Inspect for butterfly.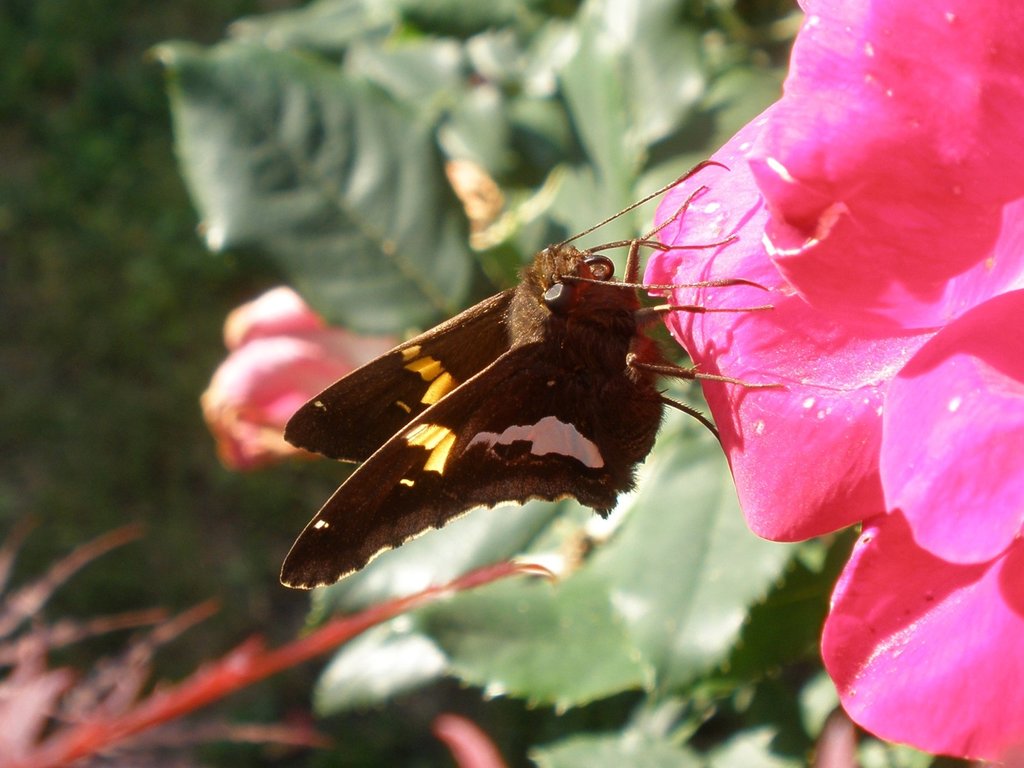
Inspection: 225 138 787 588.
